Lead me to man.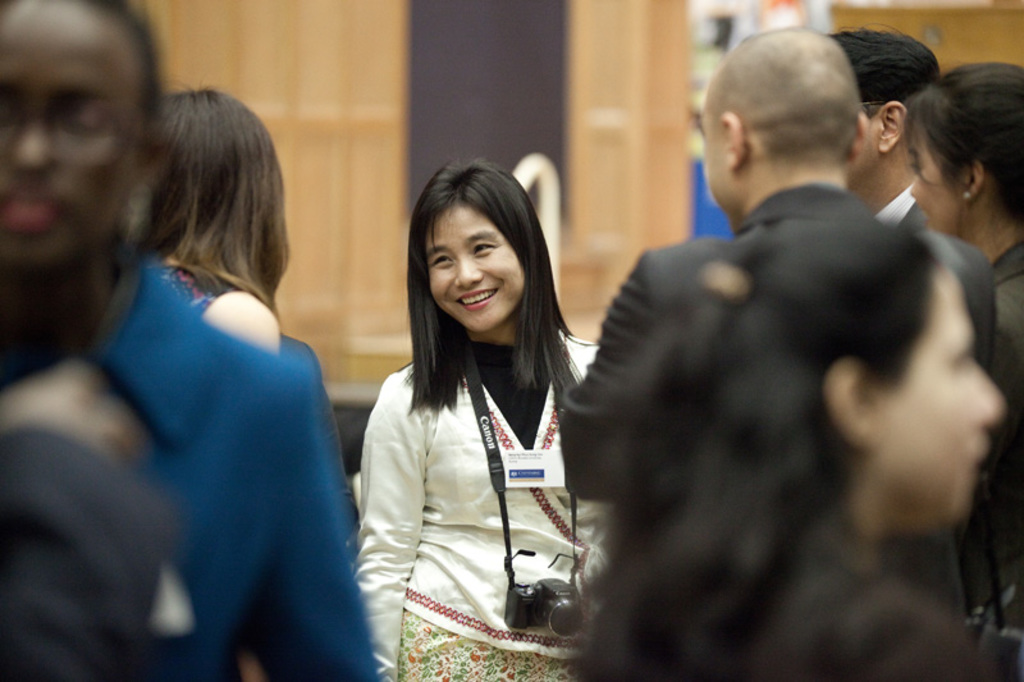
Lead to select_region(831, 18, 942, 232).
